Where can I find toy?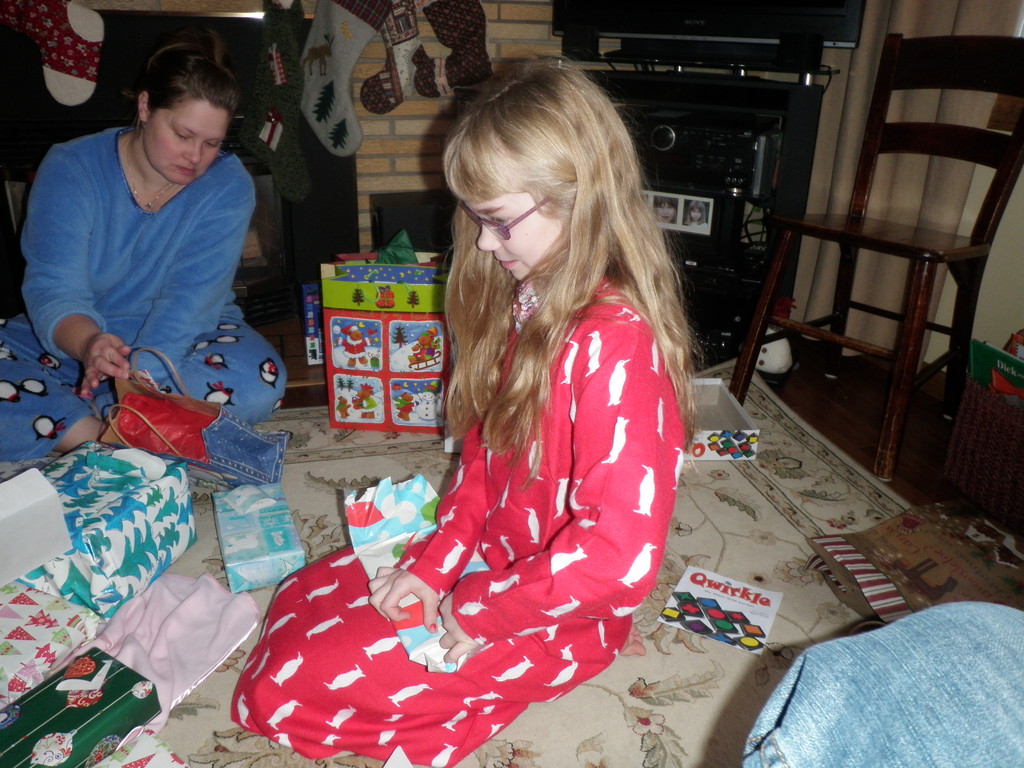
You can find it at x1=412, y1=390, x2=438, y2=424.
